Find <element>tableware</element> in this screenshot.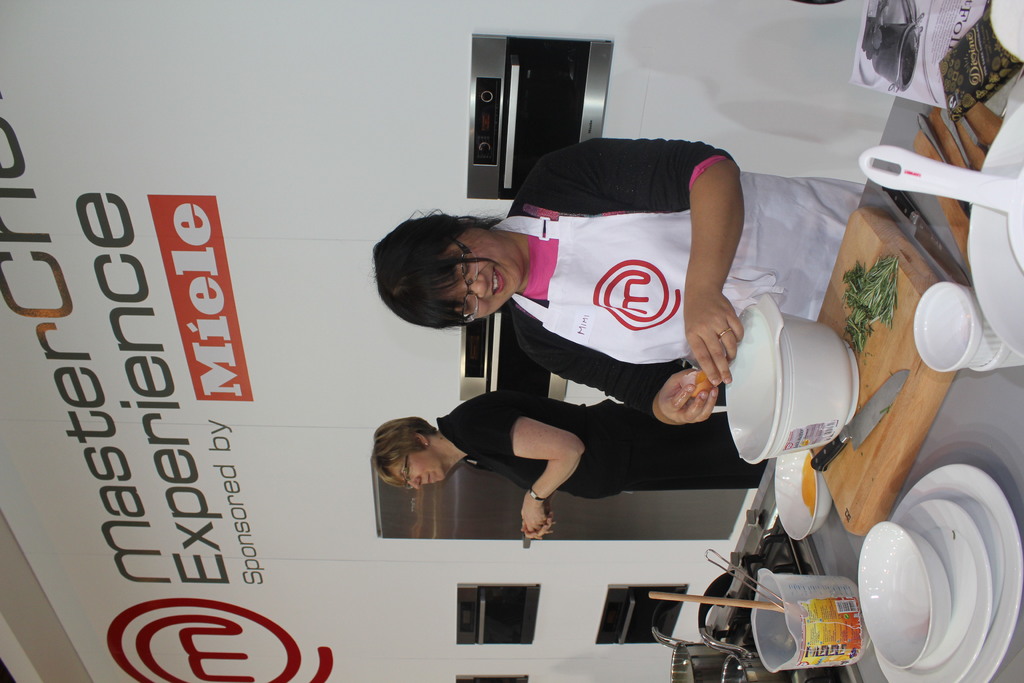
The bounding box for <element>tableware</element> is {"x1": 874, "y1": 464, "x2": 1021, "y2": 682}.
